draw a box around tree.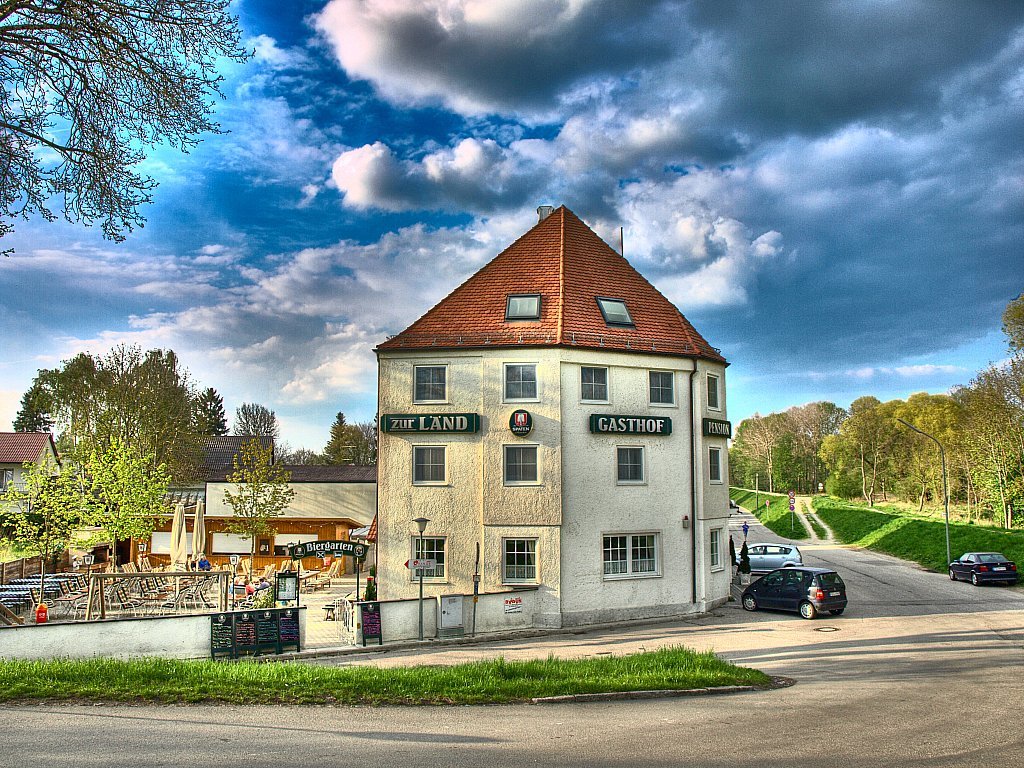
[left=0, top=461, right=86, bottom=595].
